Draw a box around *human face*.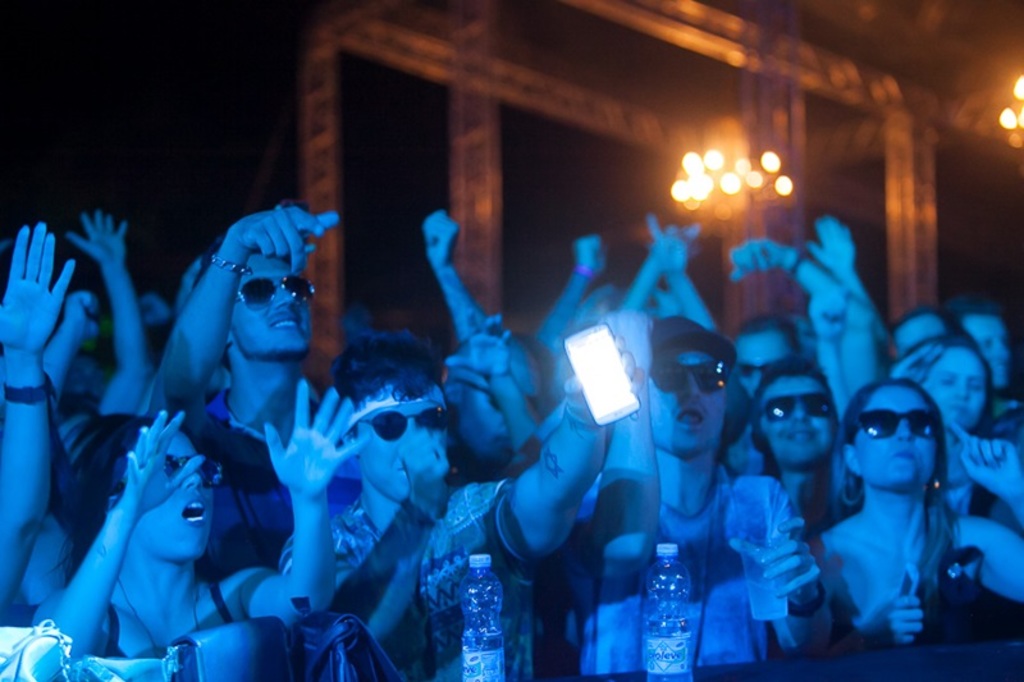
[left=753, top=375, right=837, bottom=466].
